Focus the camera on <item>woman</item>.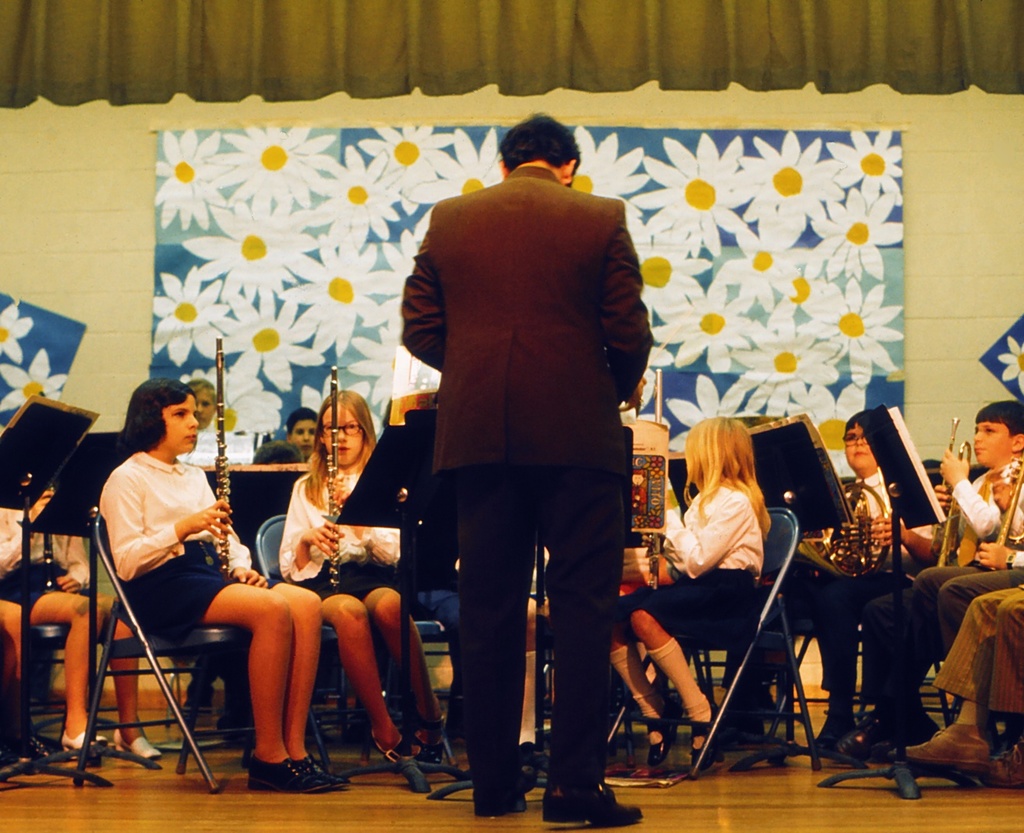
Focus region: [278, 390, 451, 778].
